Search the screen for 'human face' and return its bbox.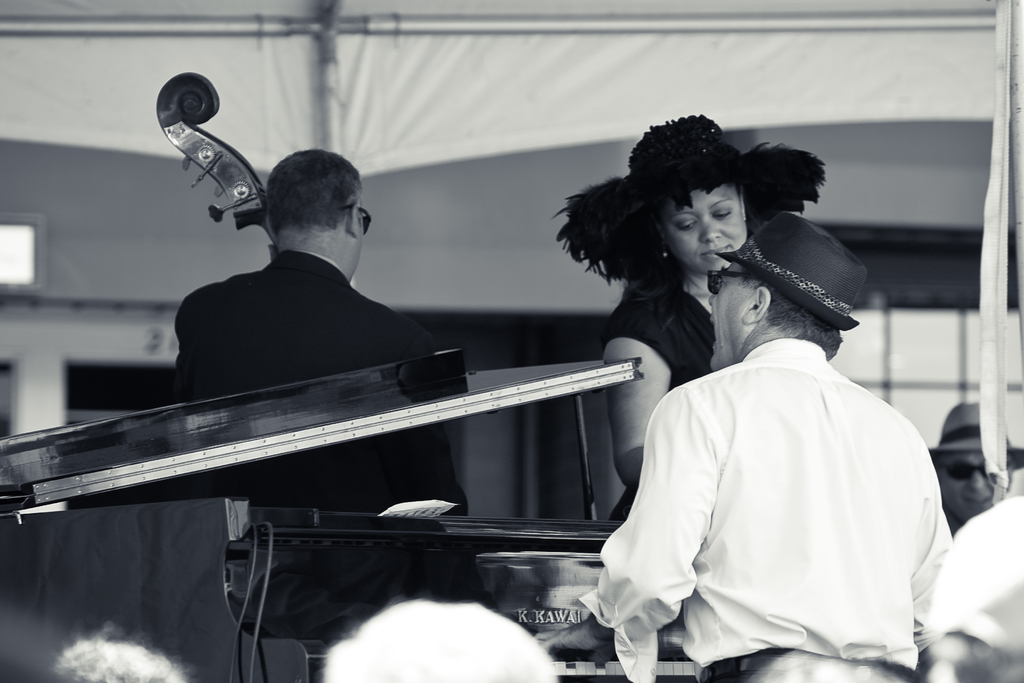
Found: x1=707 y1=268 x2=737 y2=368.
